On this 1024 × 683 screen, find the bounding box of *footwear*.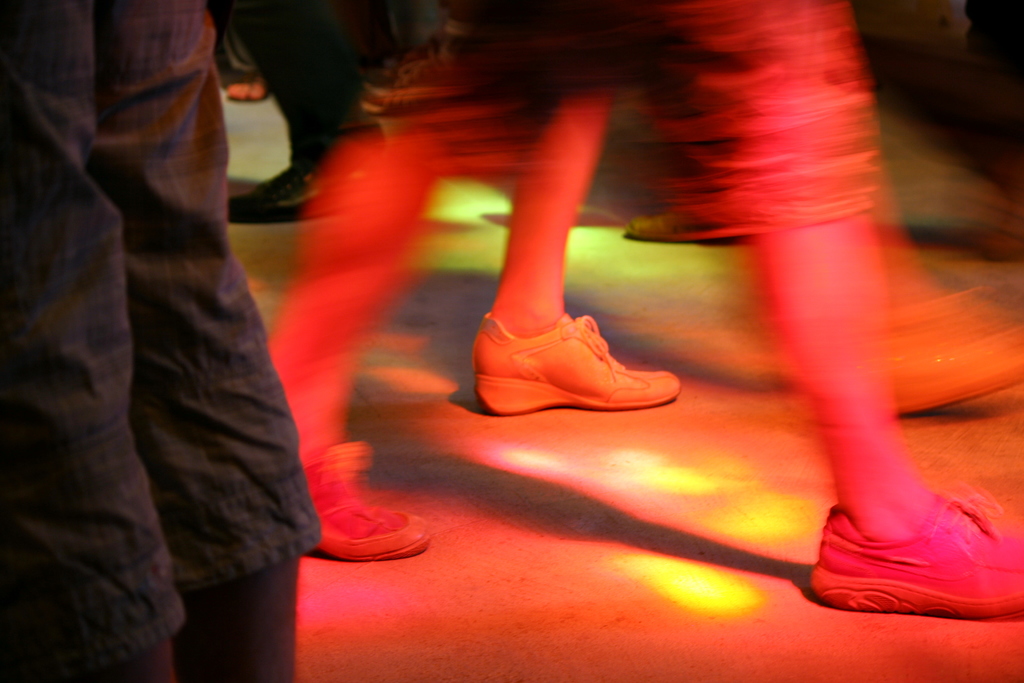
Bounding box: <region>814, 473, 1022, 624</region>.
